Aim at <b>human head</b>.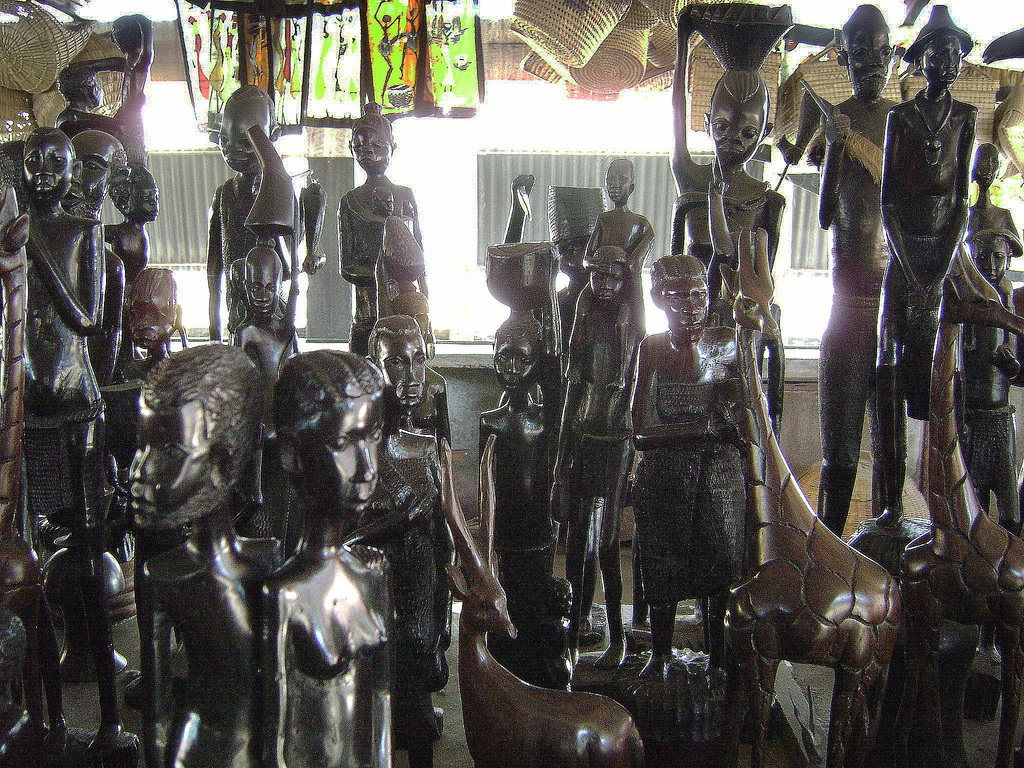
Aimed at rect(840, 1, 895, 104).
